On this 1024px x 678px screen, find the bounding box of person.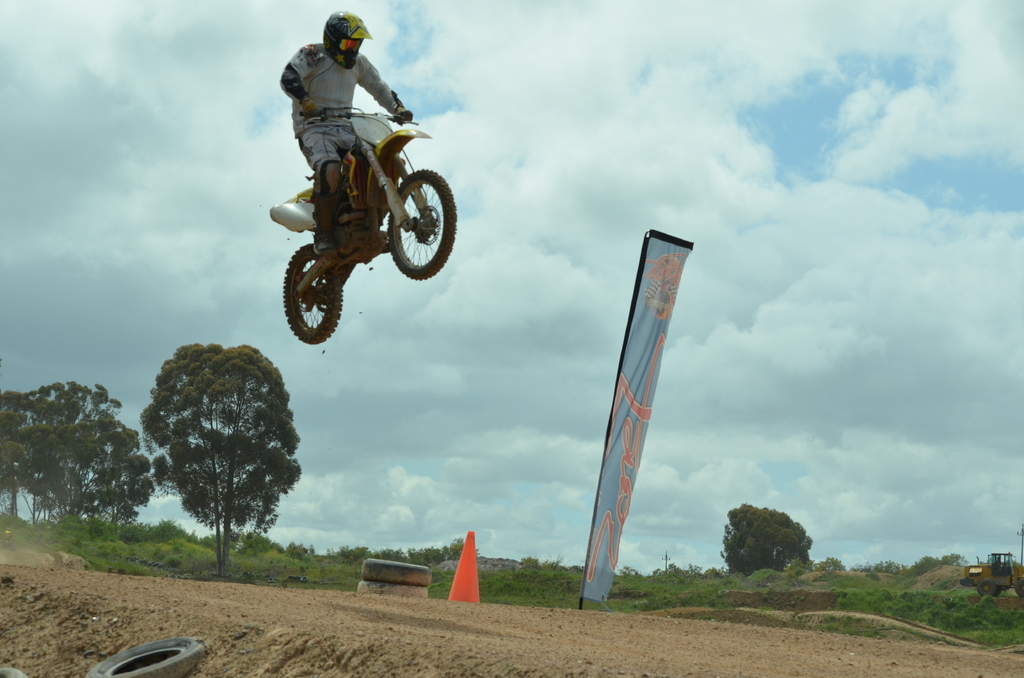
Bounding box: region(275, 13, 399, 256).
